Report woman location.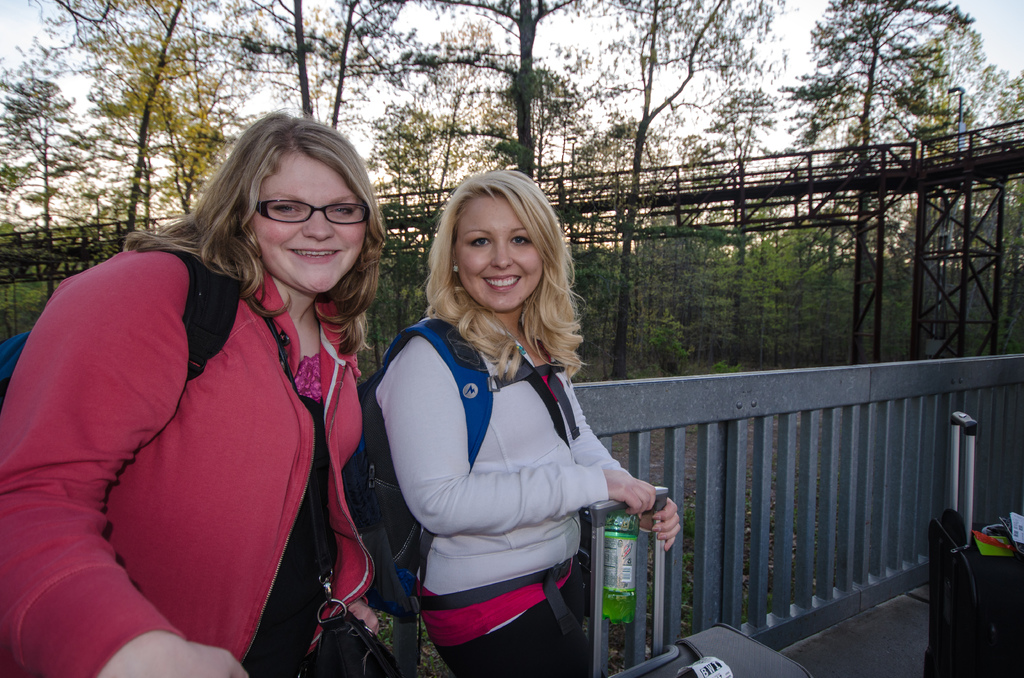
Report: (x1=0, y1=104, x2=394, y2=677).
